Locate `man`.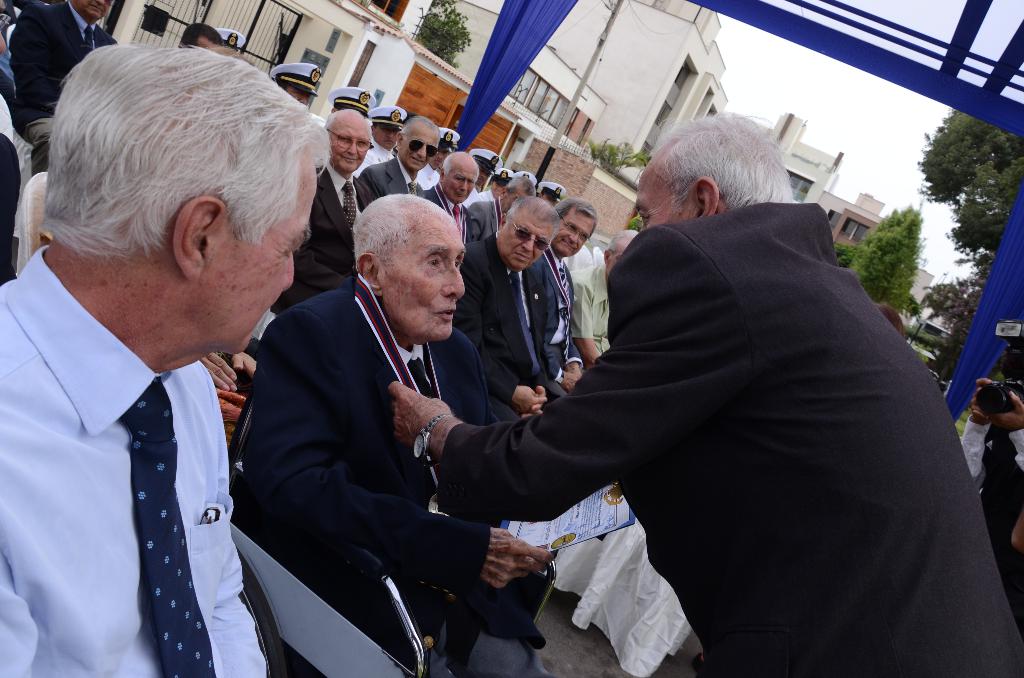
Bounding box: box(268, 63, 323, 105).
